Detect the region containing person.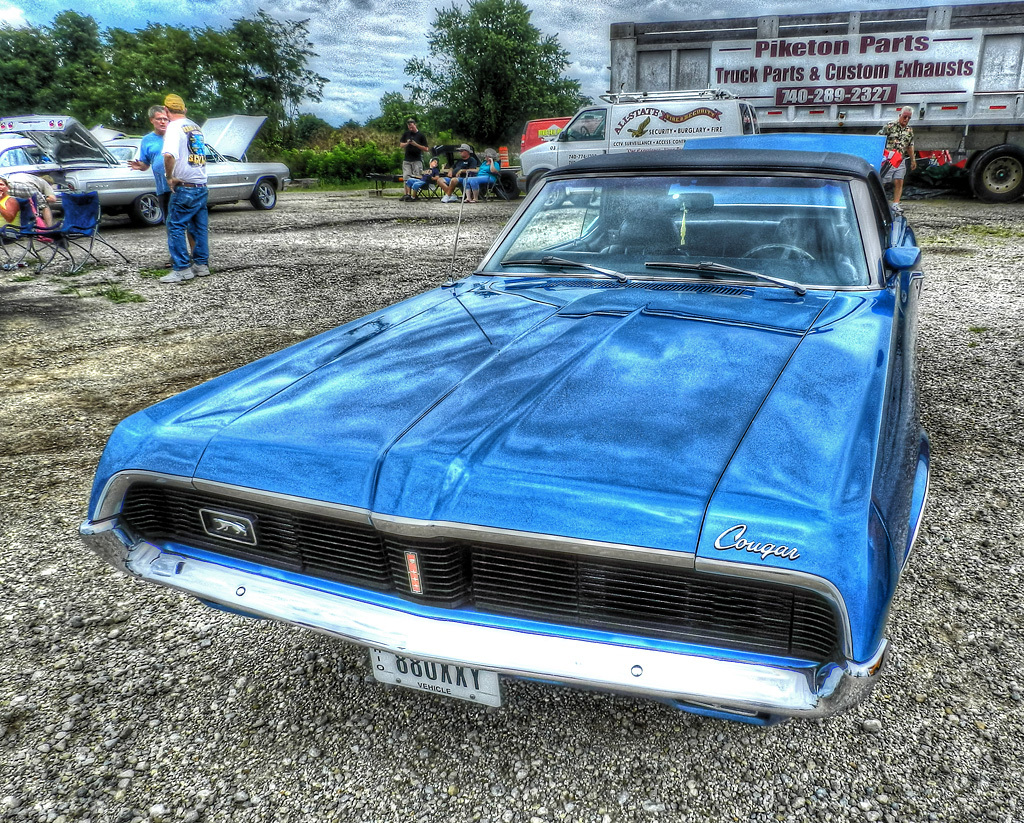
select_region(399, 115, 428, 183).
